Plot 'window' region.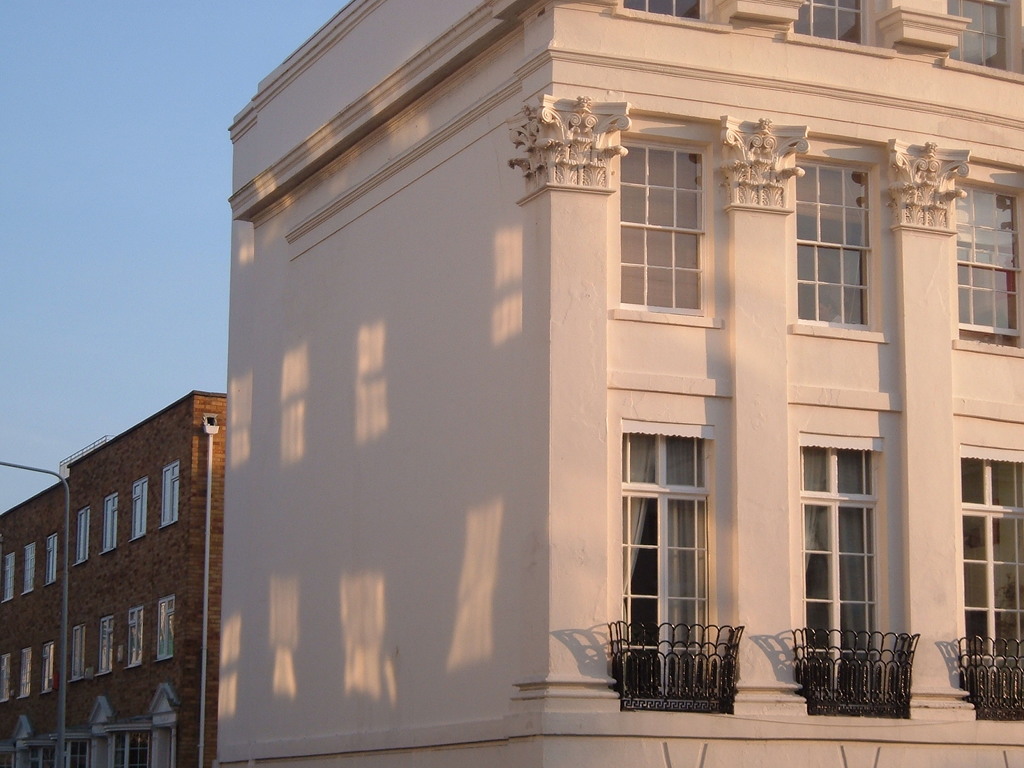
Plotted at x1=46, y1=529, x2=59, y2=589.
